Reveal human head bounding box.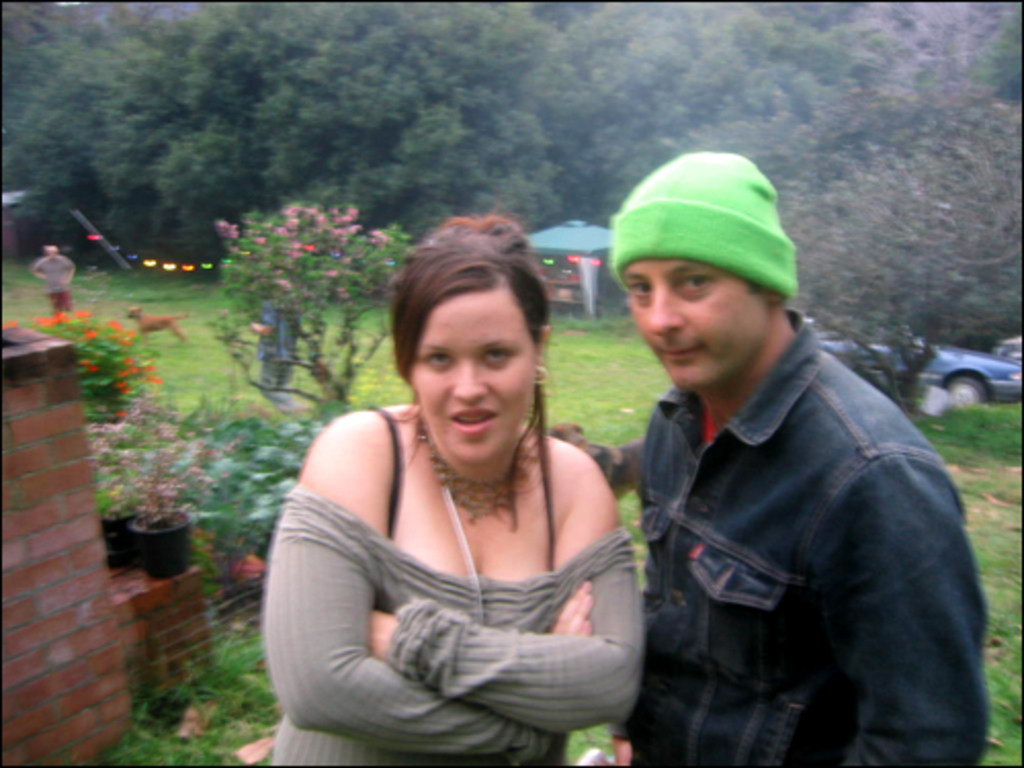
Revealed: <region>604, 150, 799, 401</region>.
